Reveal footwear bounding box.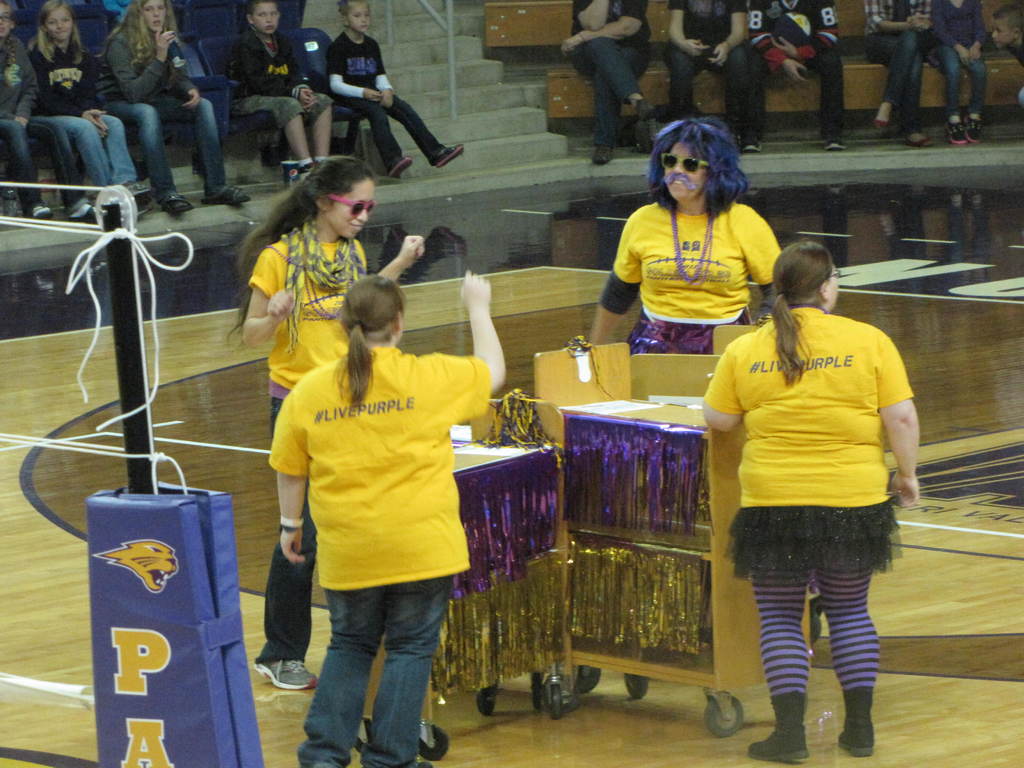
Revealed: <bbox>823, 135, 844, 150</bbox>.
